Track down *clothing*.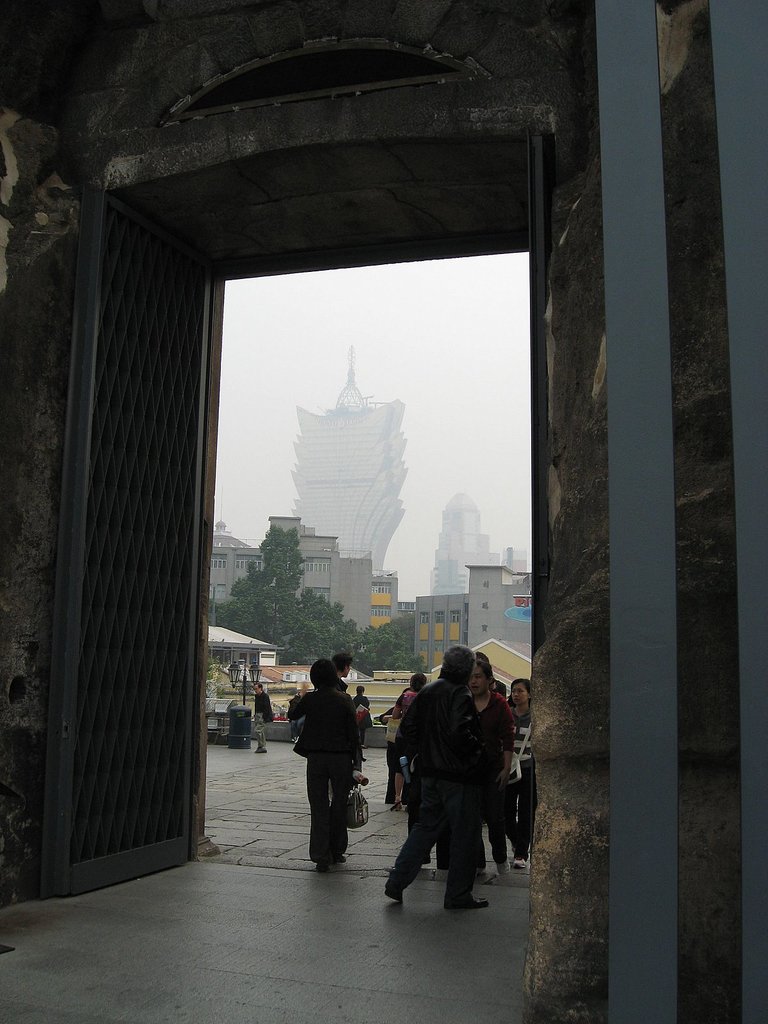
Tracked to 476/683/504/868.
